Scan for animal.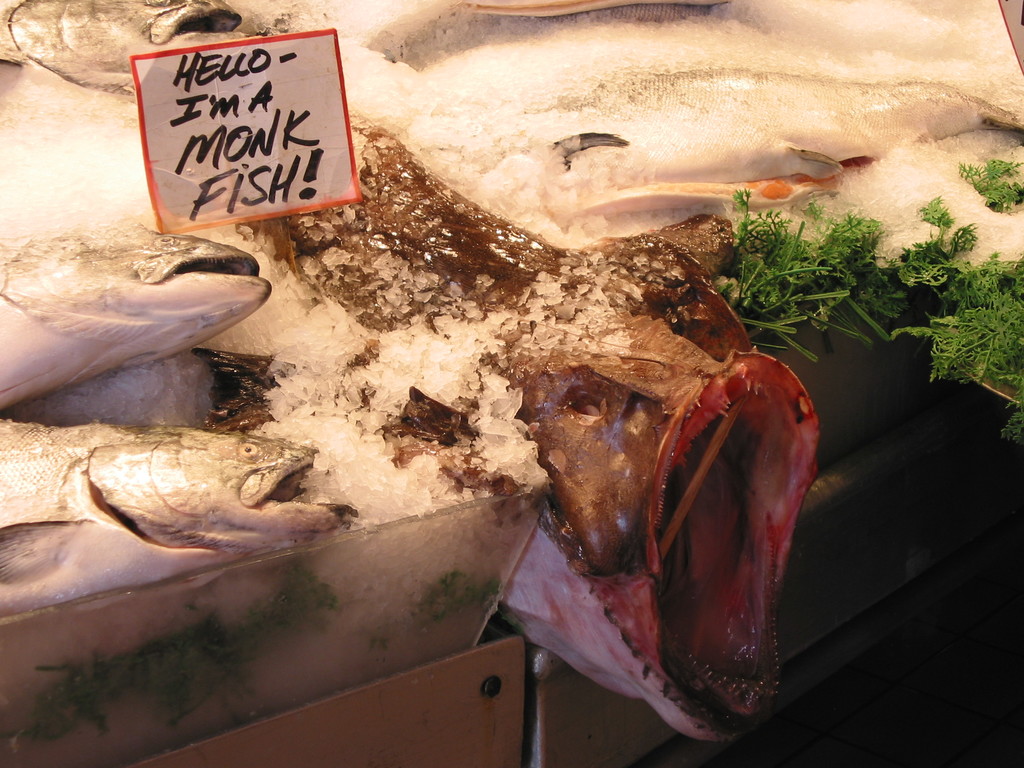
Scan result: <box>0,222,269,412</box>.
